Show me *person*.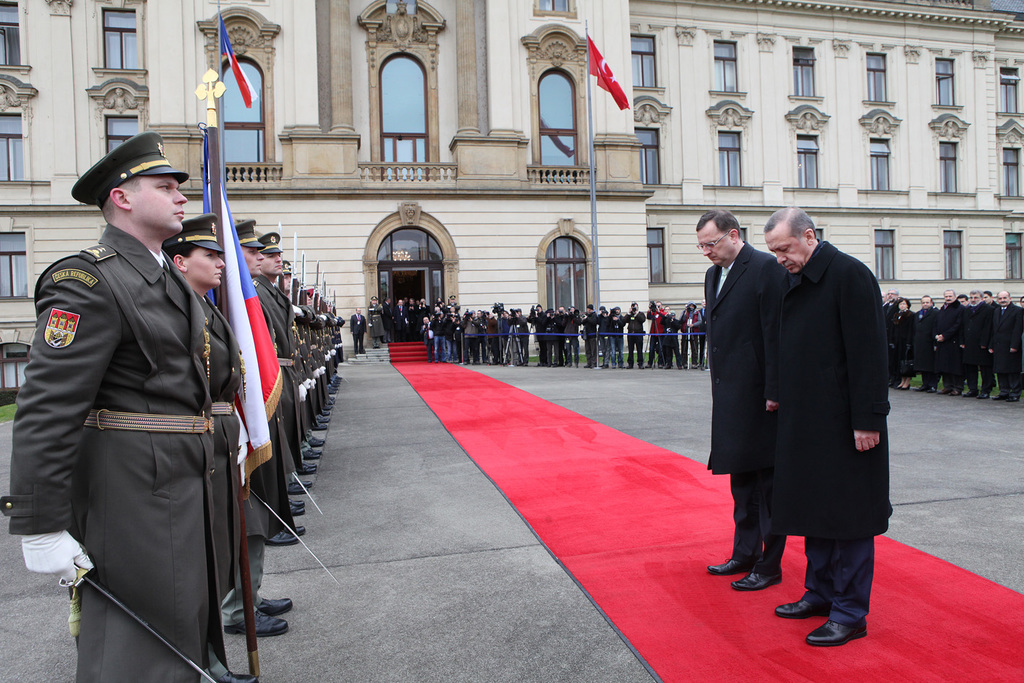
*person* is here: box(700, 205, 778, 590).
